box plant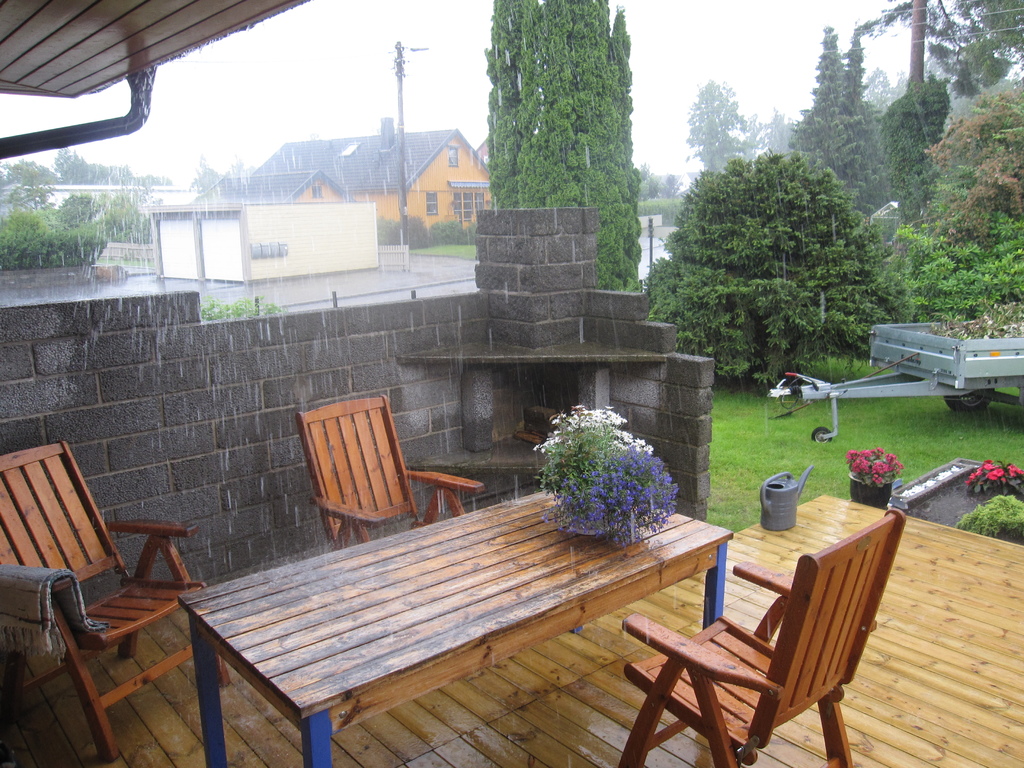
left=195, top=297, right=286, bottom=321
